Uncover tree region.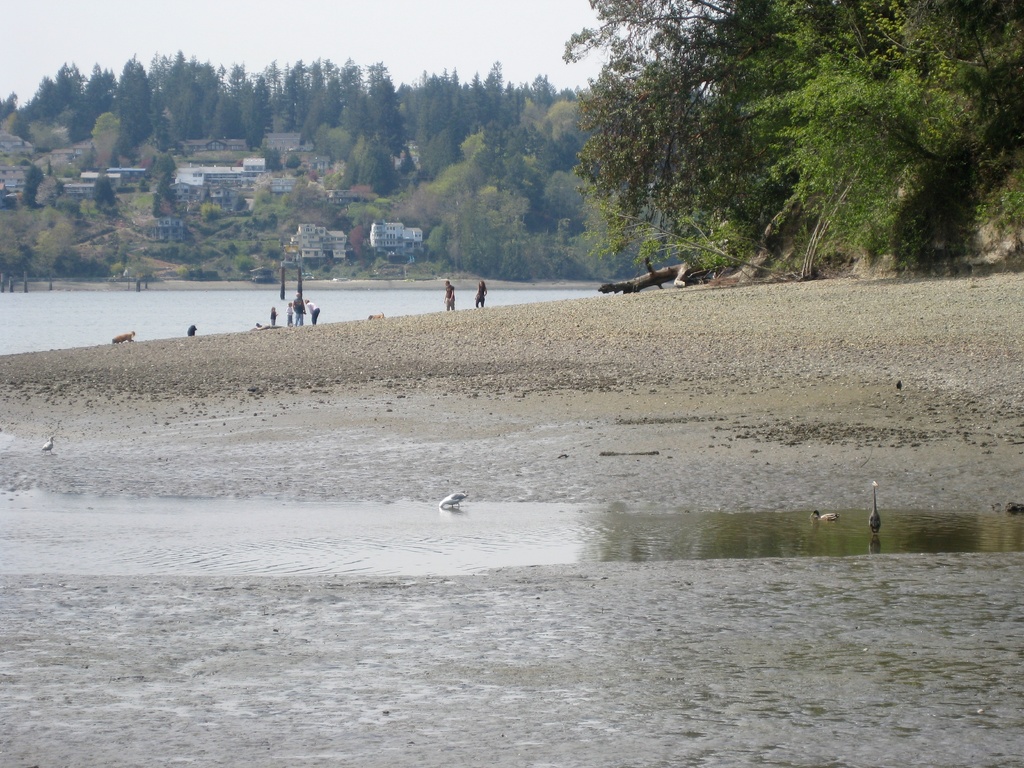
Uncovered: [3, 109, 25, 140].
